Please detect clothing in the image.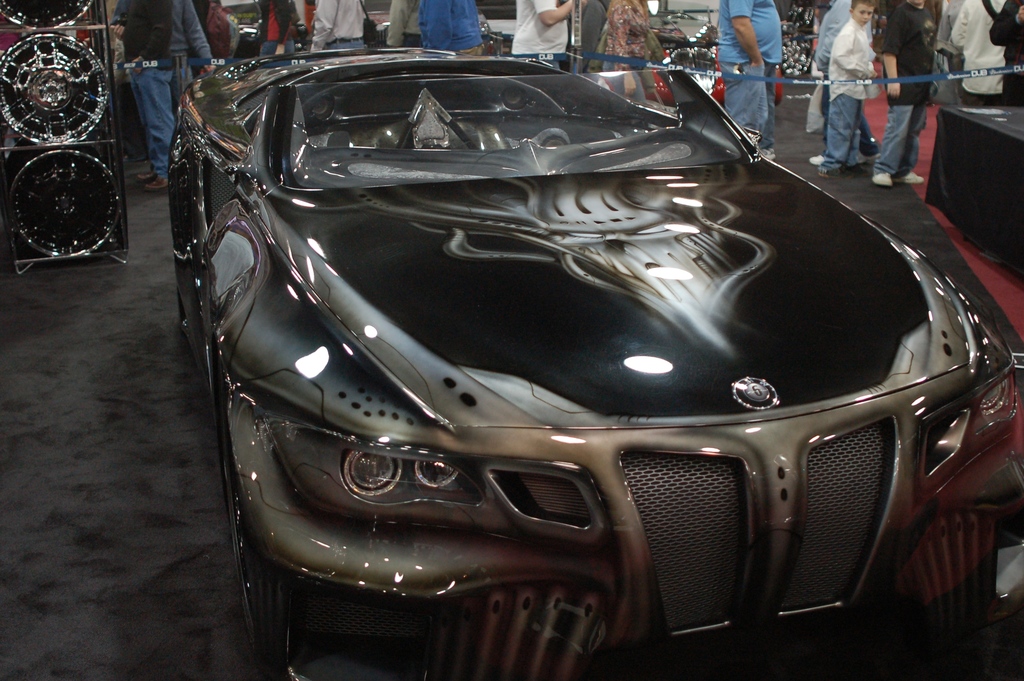
Rect(113, 0, 211, 90).
